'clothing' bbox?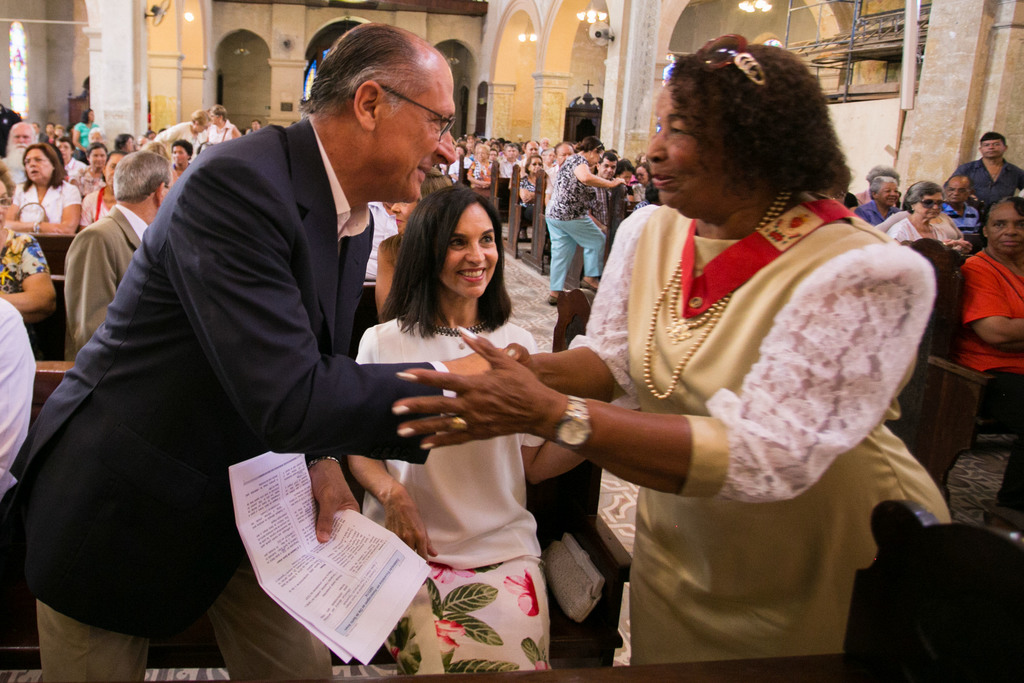
crop(5, 170, 83, 231)
